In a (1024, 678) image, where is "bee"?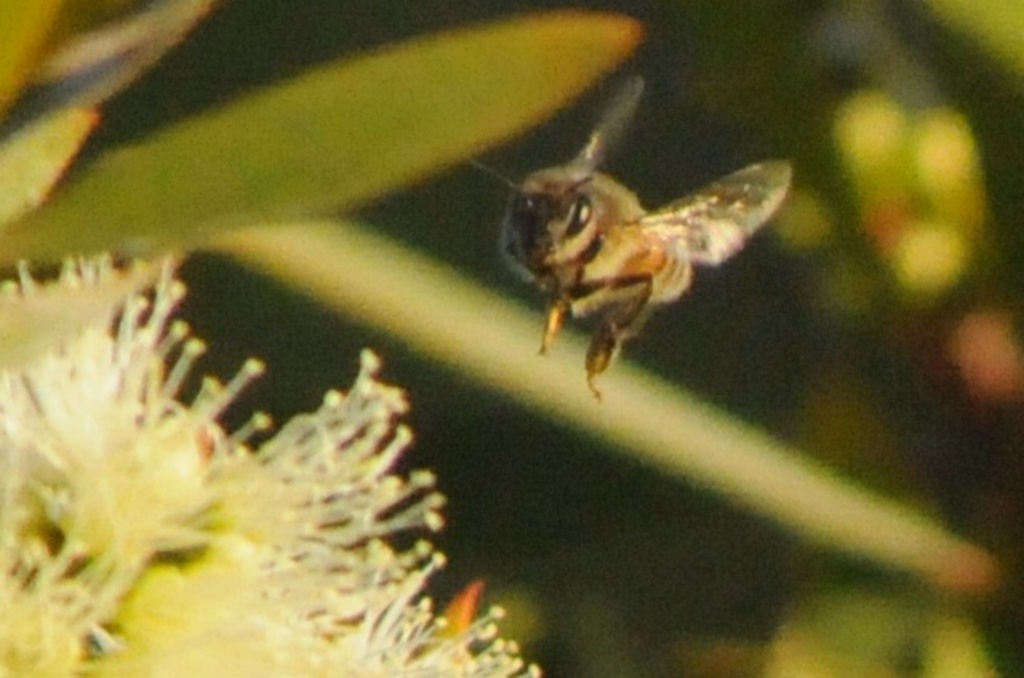
[474,91,805,435].
